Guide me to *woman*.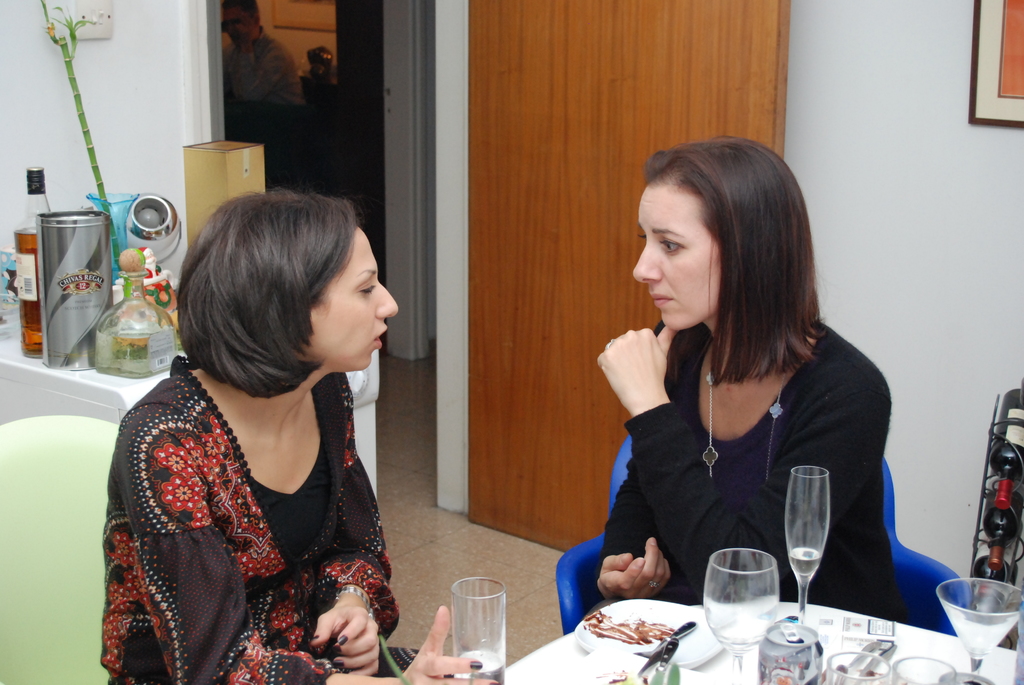
Guidance: BBox(593, 134, 910, 620).
